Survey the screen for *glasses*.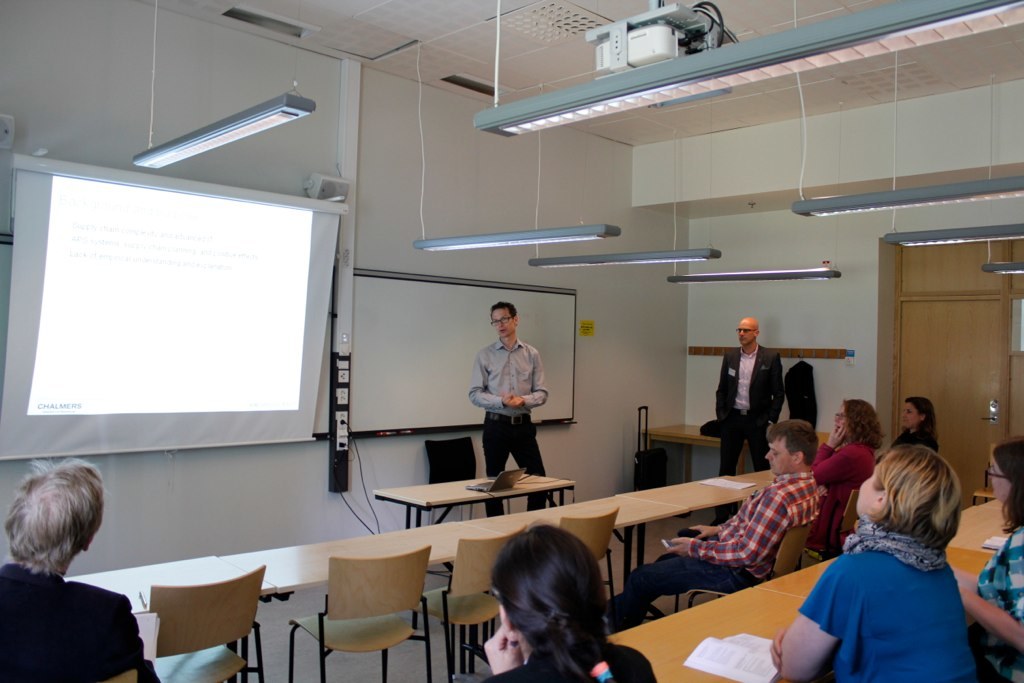
Survey found: [487, 312, 519, 324].
